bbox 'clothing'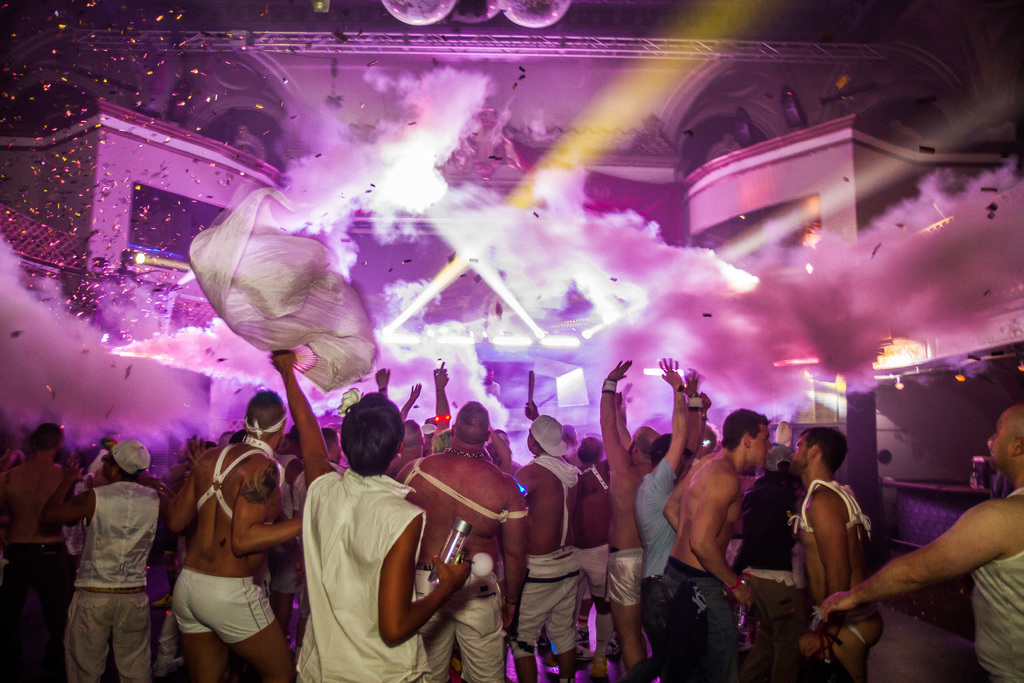
(5,537,79,626)
